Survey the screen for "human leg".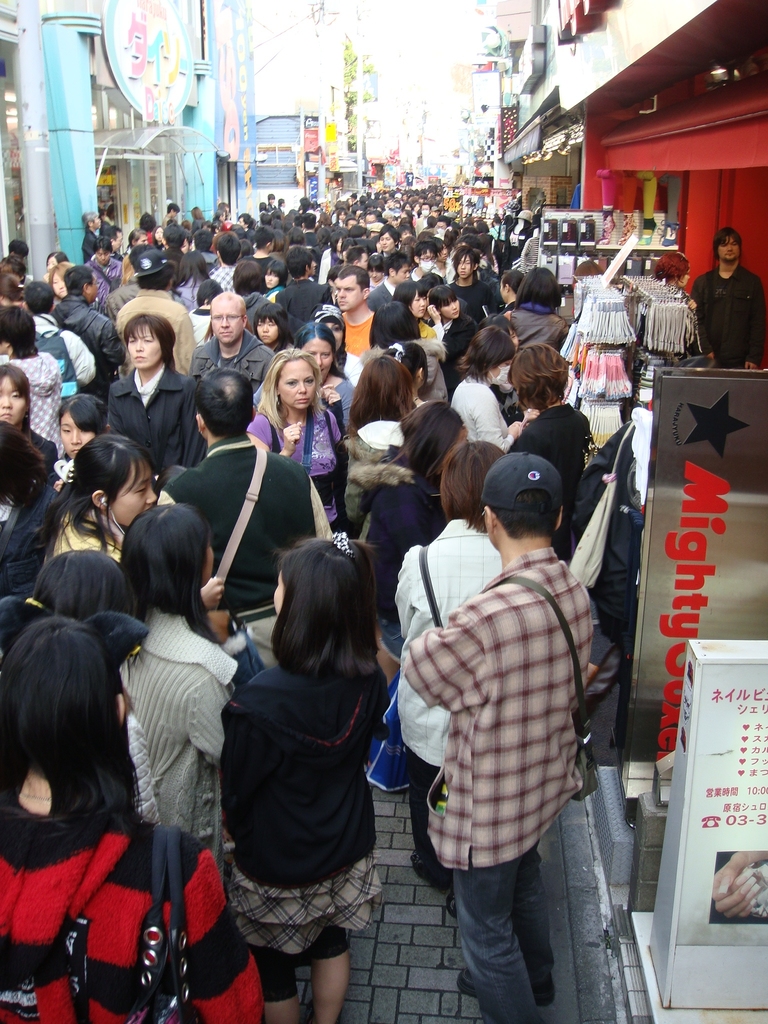
Survey found: select_region(225, 848, 300, 1023).
